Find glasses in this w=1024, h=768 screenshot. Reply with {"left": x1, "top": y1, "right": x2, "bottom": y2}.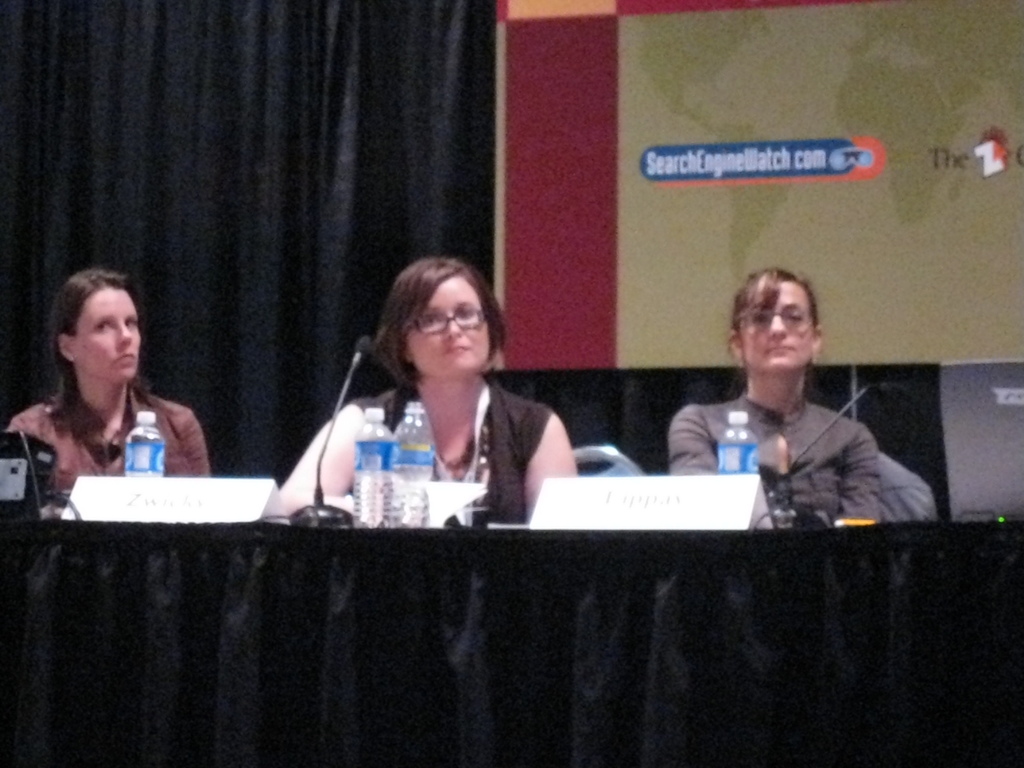
{"left": 735, "top": 309, "right": 820, "bottom": 333}.
